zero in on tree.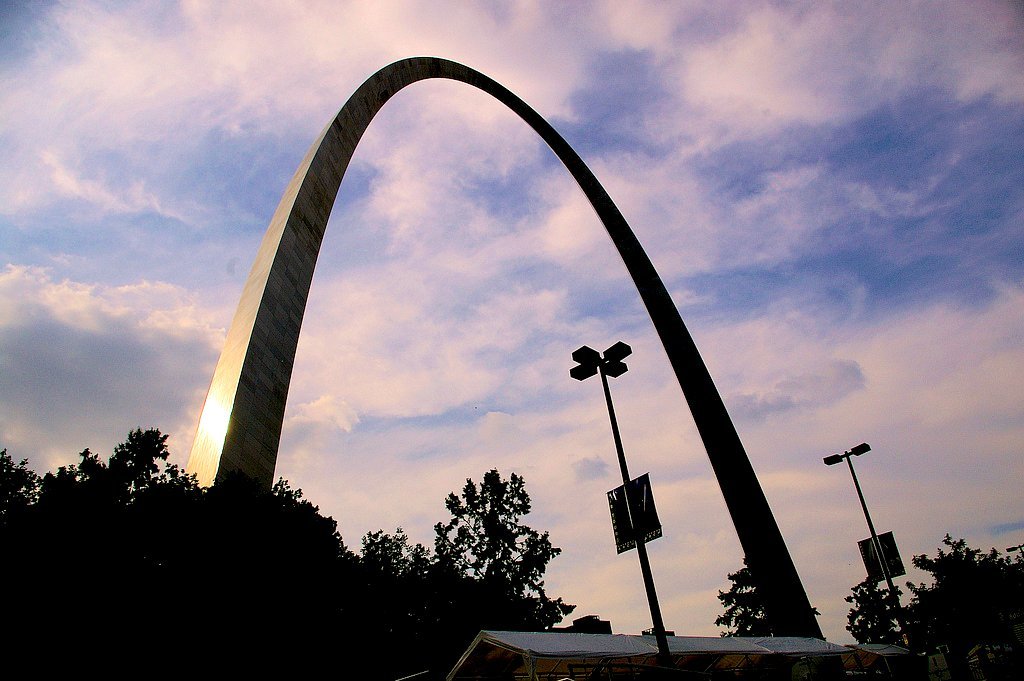
Zeroed in: (907, 531, 1023, 680).
